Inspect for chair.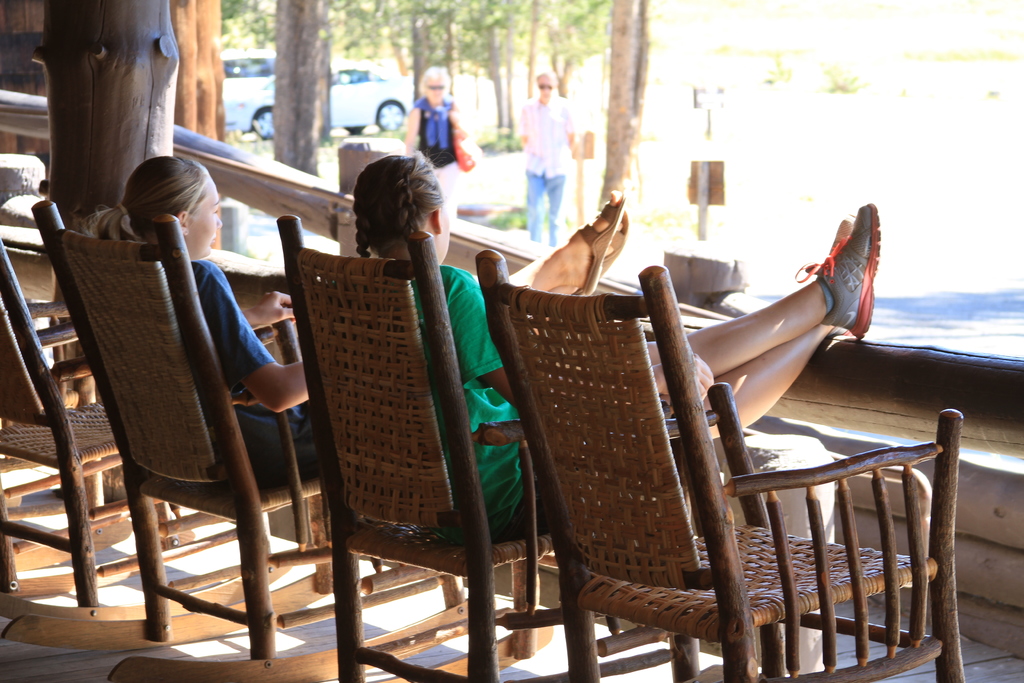
Inspection: 0/238/198/622.
